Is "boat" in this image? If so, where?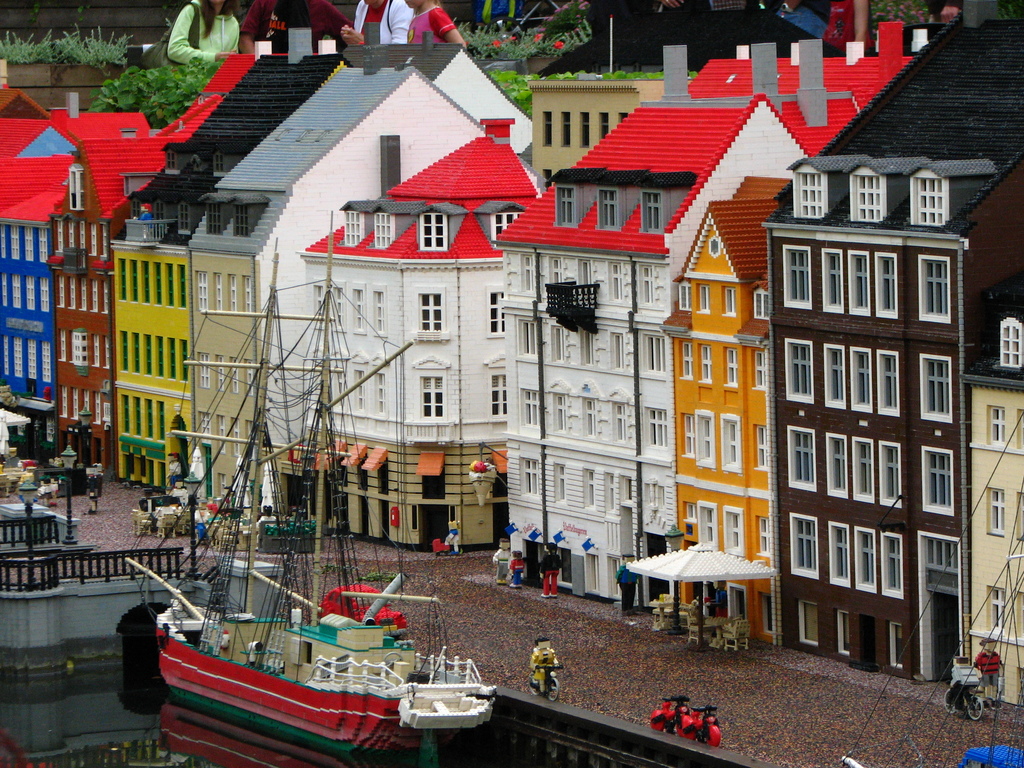
Yes, at [134, 543, 498, 753].
